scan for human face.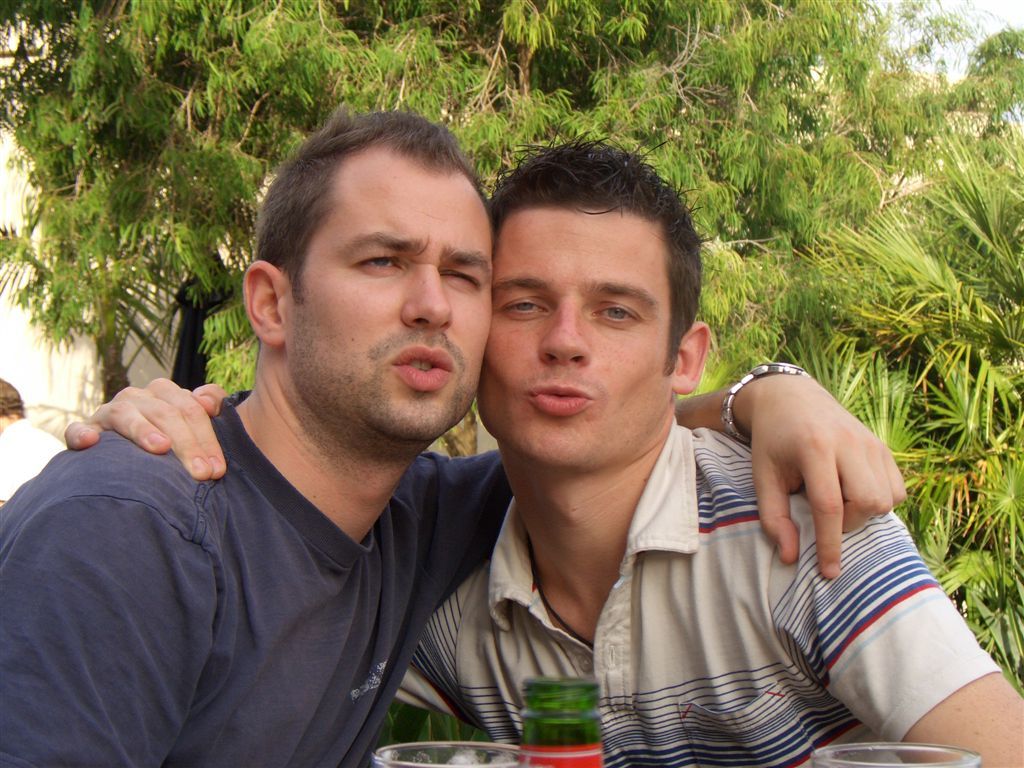
Scan result: [478, 209, 668, 473].
